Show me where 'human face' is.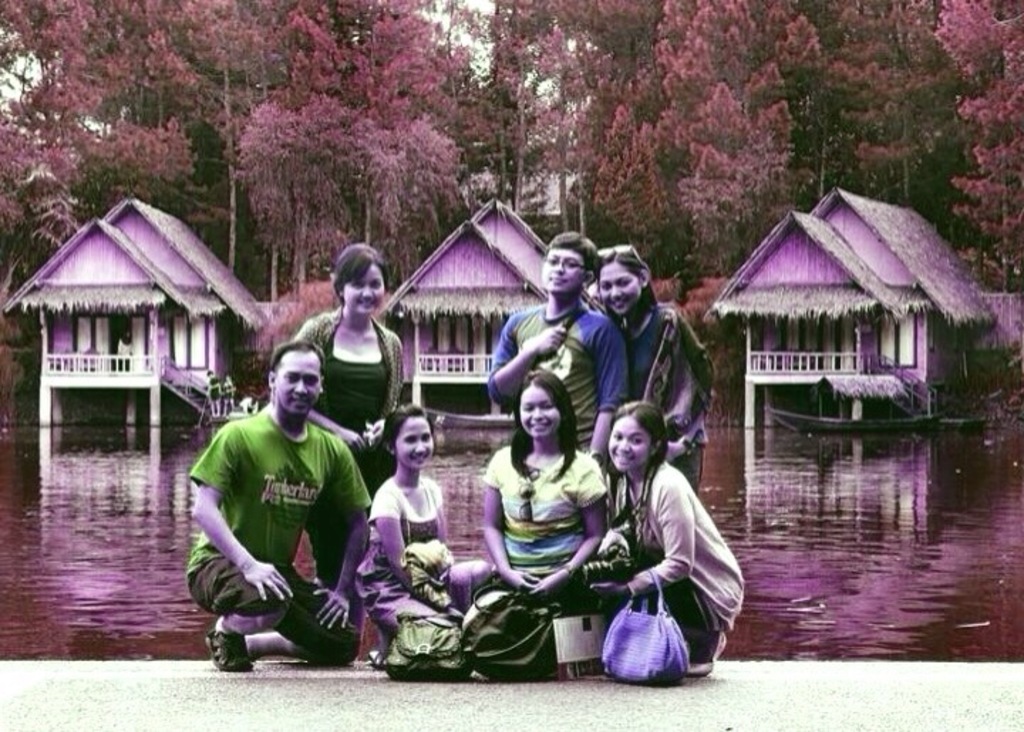
'human face' is at 540:247:585:296.
